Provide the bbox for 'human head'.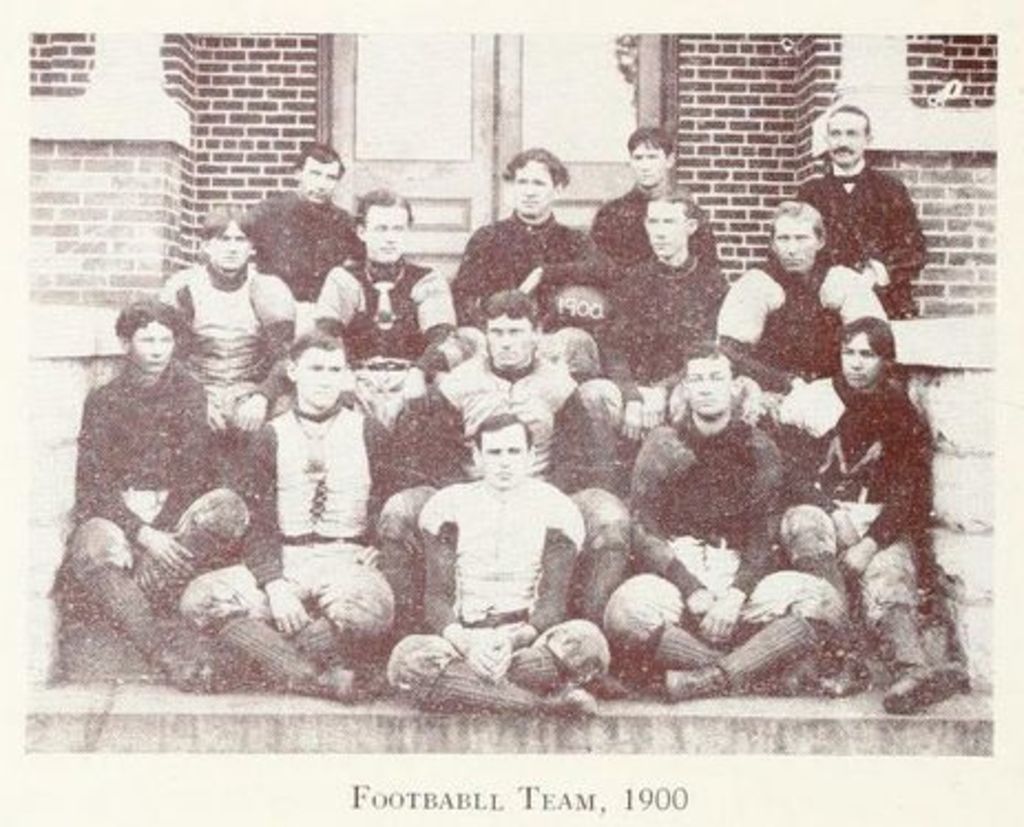
l=504, t=146, r=564, b=219.
